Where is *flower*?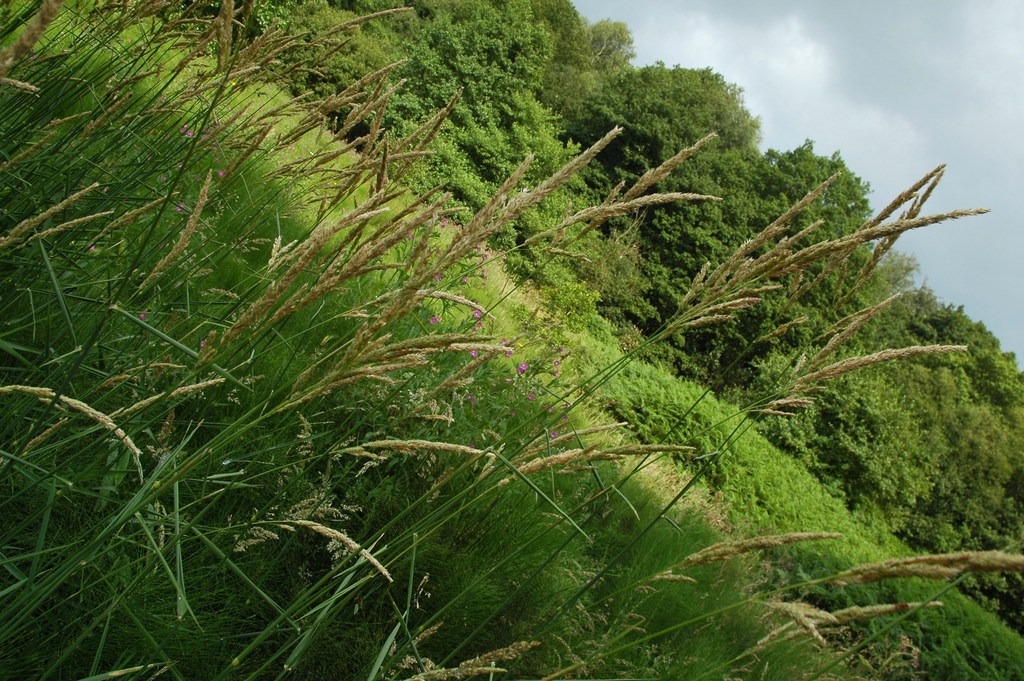
BBox(516, 361, 536, 379).
